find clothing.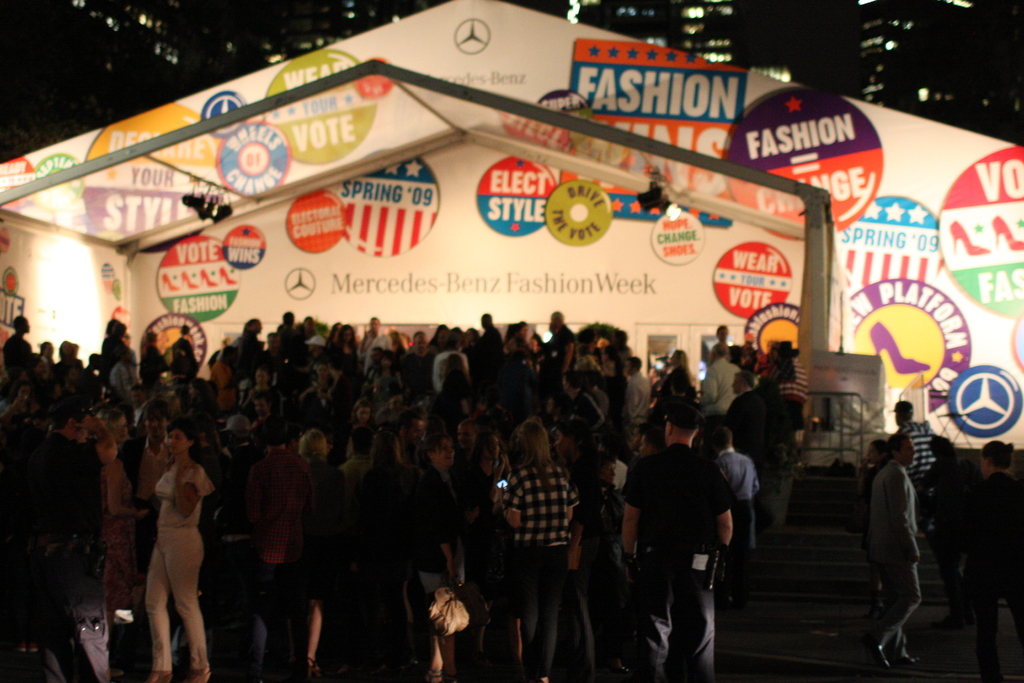
locate(703, 354, 746, 416).
